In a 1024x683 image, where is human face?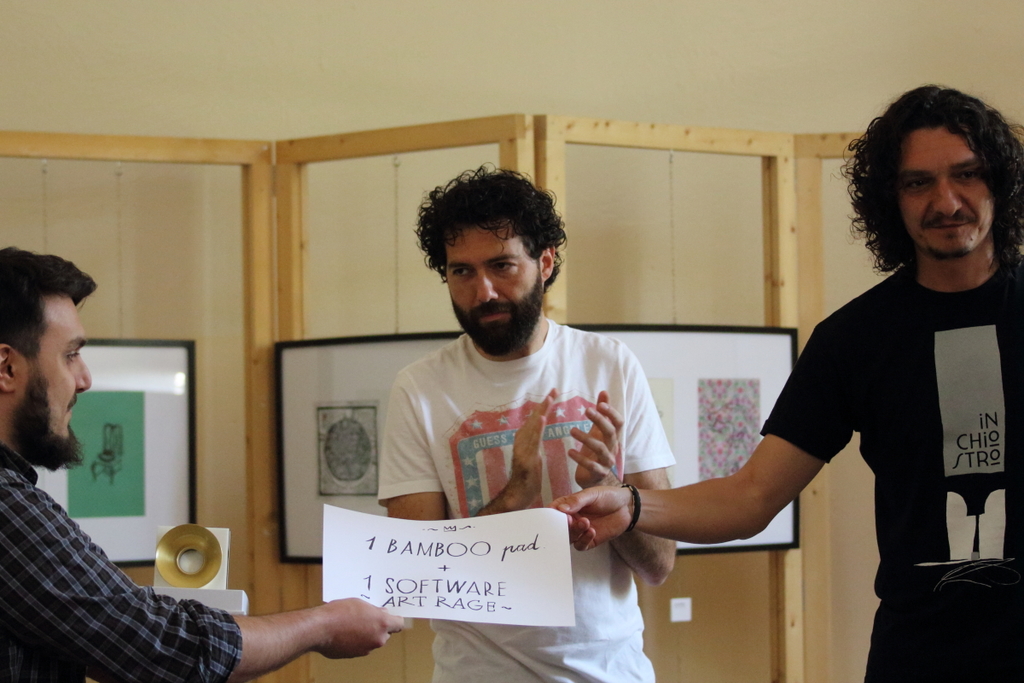
{"x1": 894, "y1": 123, "x2": 998, "y2": 259}.
